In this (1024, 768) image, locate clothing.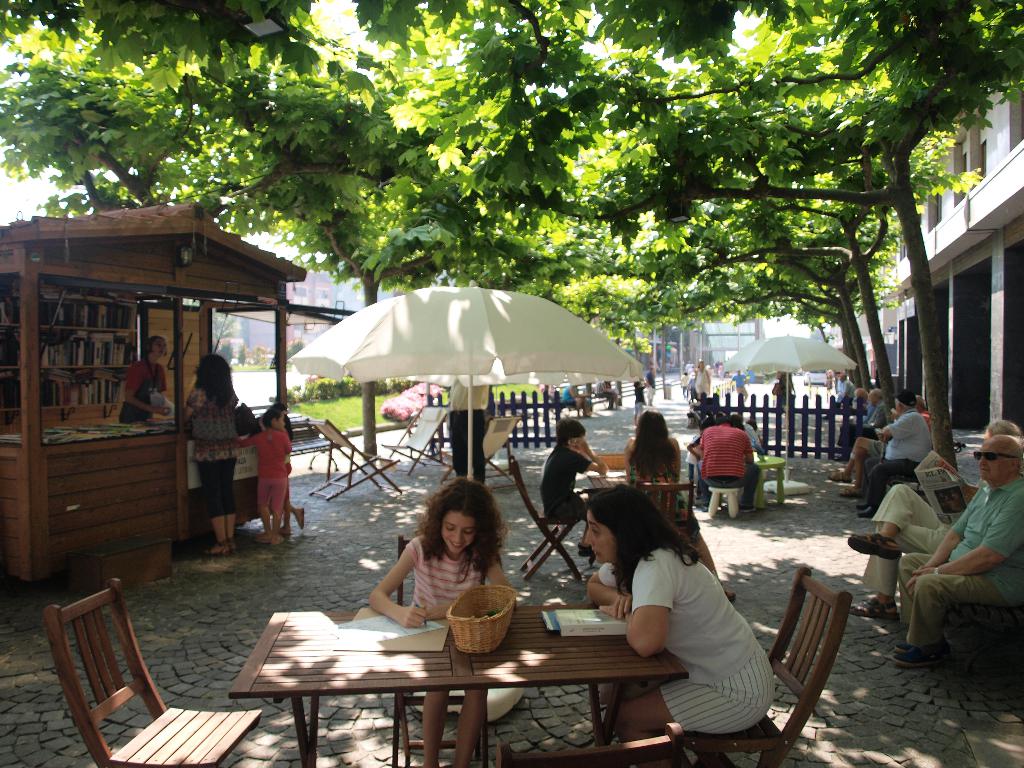
Bounding box: [x1=837, y1=376, x2=860, y2=407].
